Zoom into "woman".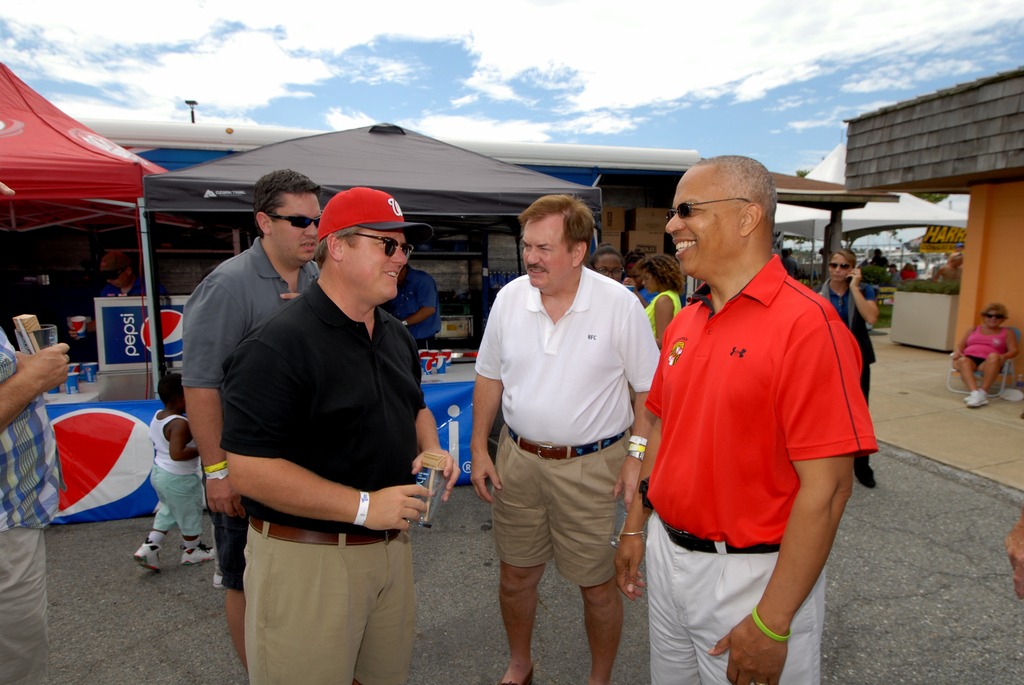
Zoom target: select_region(952, 300, 1018, 409).
